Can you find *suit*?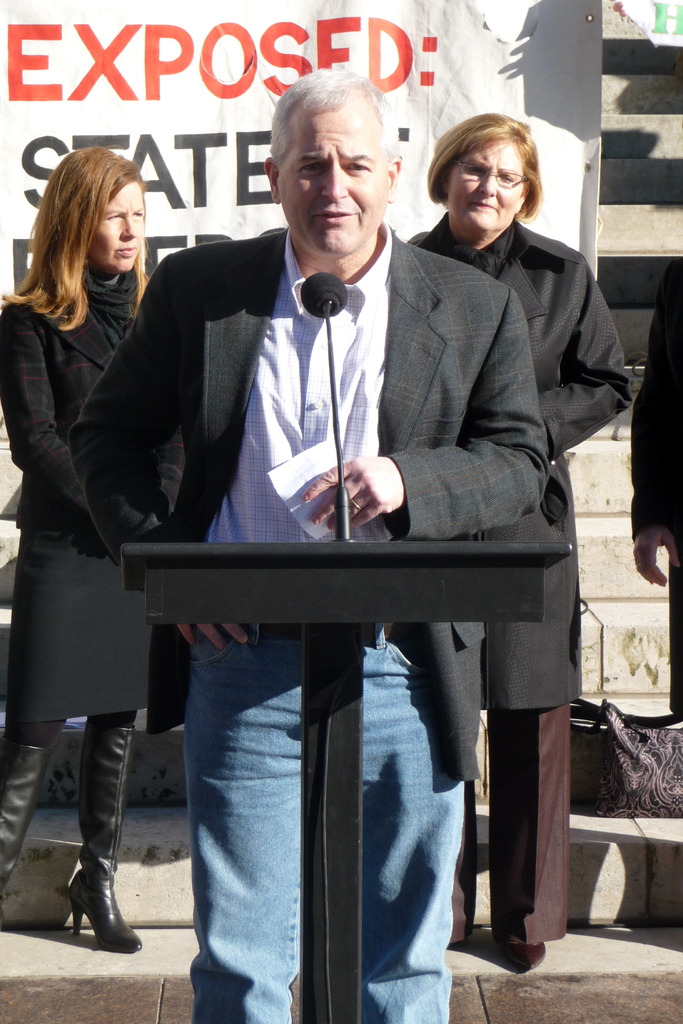
Yes, bounding box: pyautogui.locateOnScreen(0, 292, 190, 534).
